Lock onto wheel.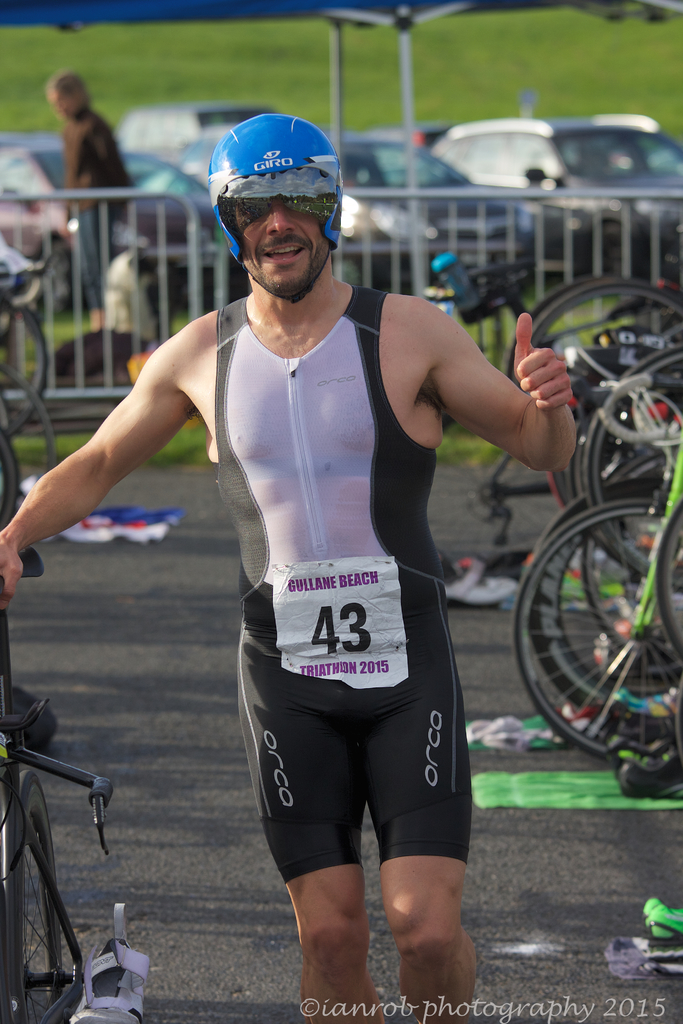
Locked: locate(0, 436, 21, 541).
